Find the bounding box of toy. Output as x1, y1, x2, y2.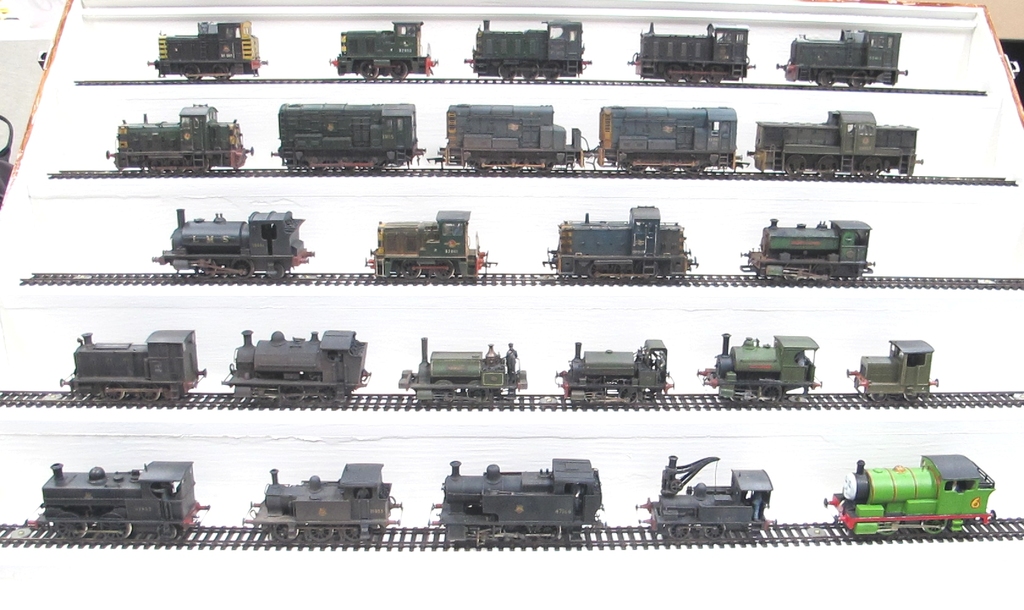
60, 329, 205, 400.
